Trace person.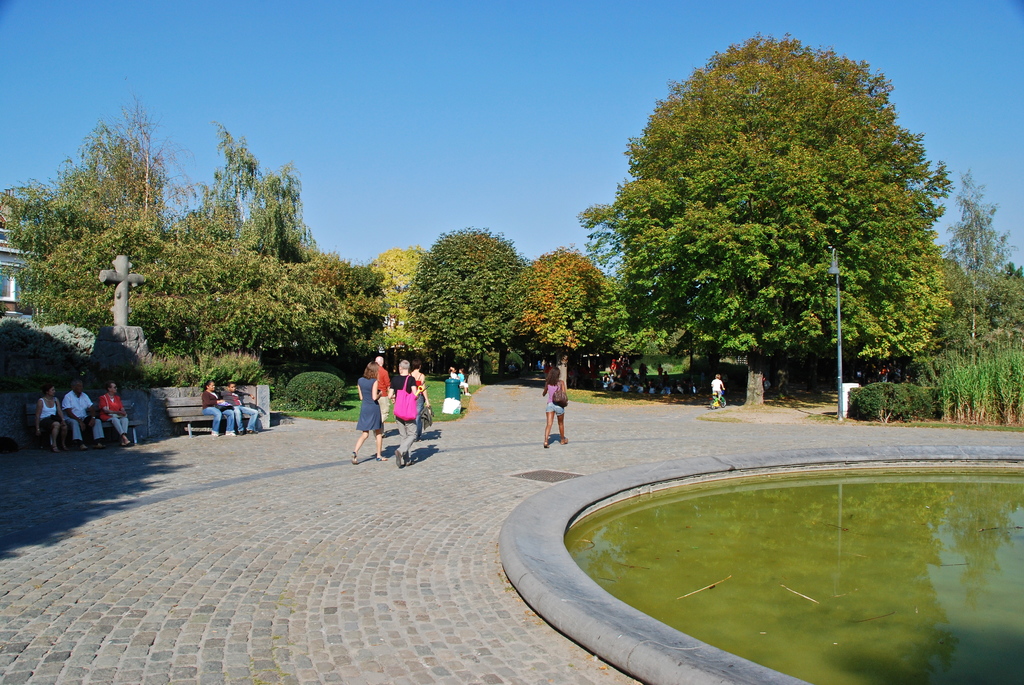
Traced to BBox(449, 367, 470, 396).
